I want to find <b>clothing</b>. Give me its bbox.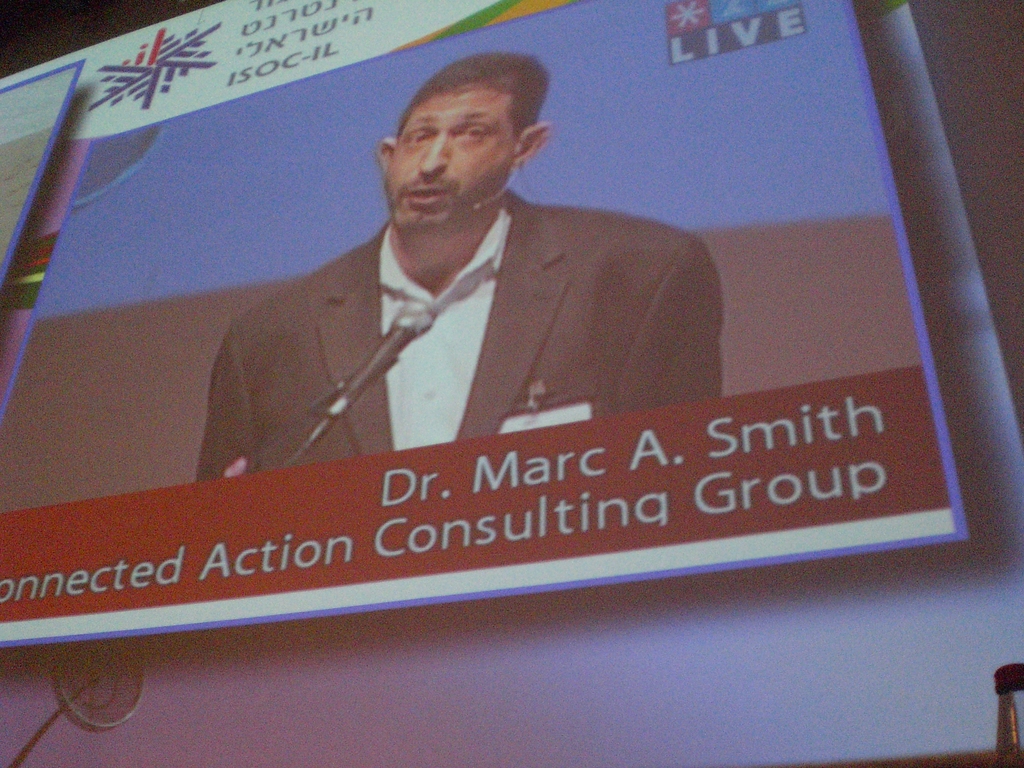
197:189:724:482.
